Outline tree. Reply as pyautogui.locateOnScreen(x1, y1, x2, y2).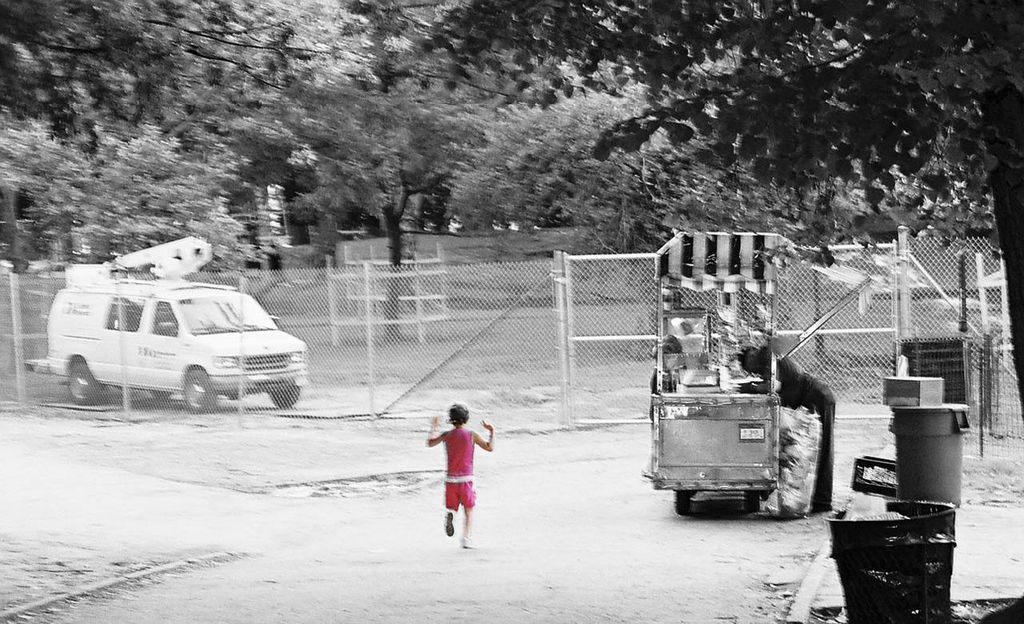
pyautogui.locateOnScreen(0, 0, 260, 276).
